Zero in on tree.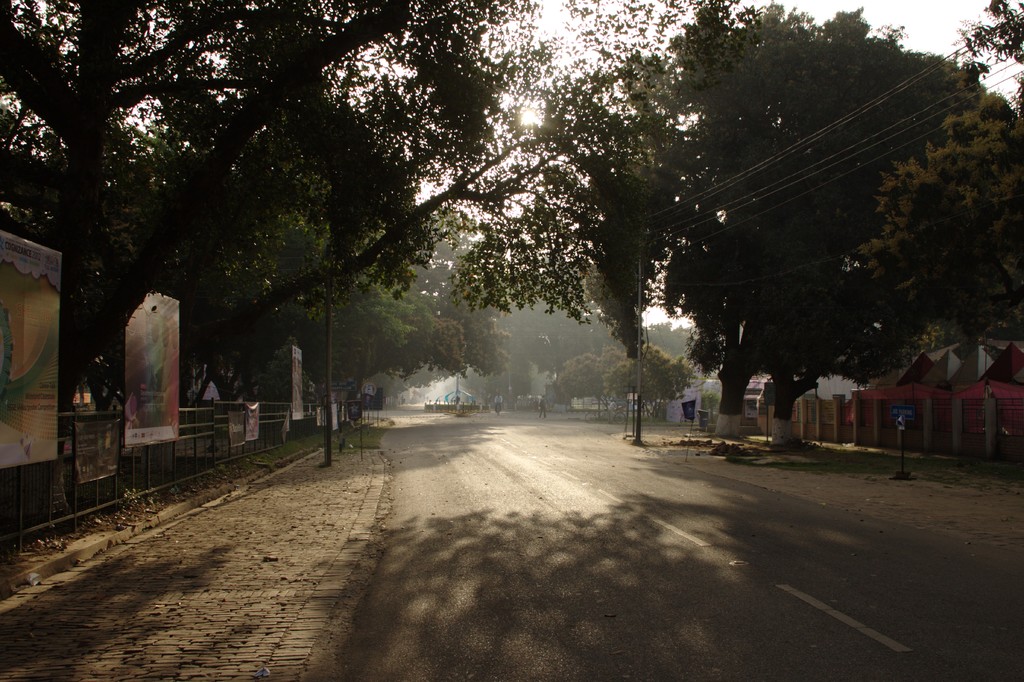
Zeroed in: (left=620, top=343, right=695, bottom=428).
